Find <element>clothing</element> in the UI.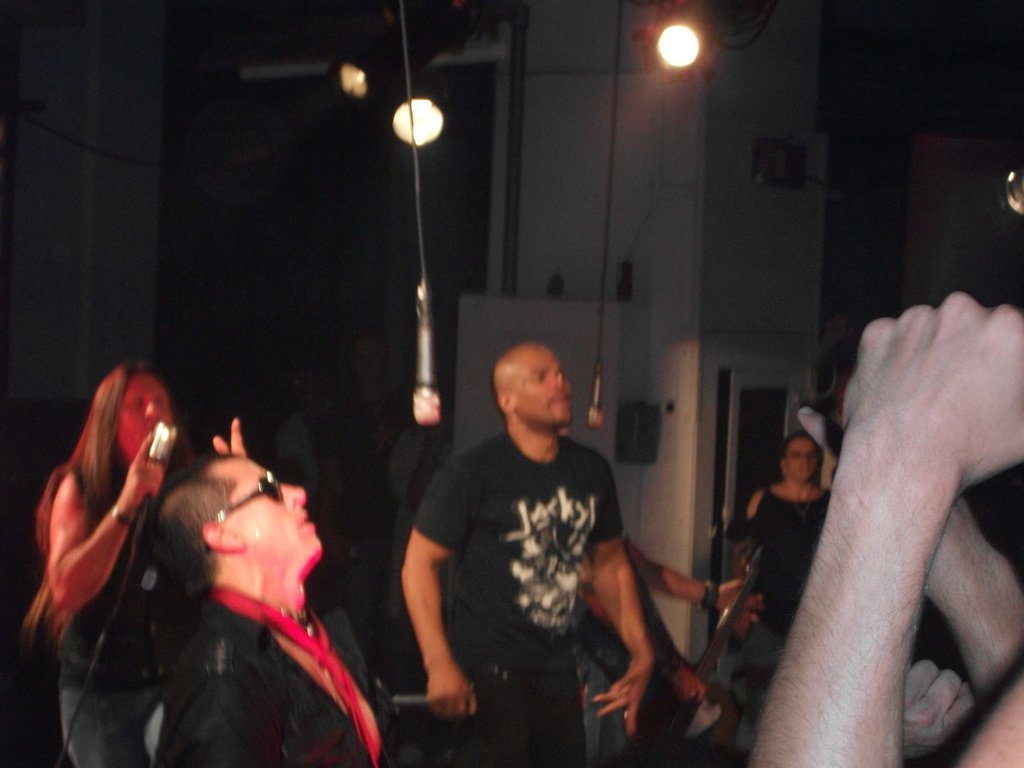
UI element at bbox=[50, 458, 202, 767].
